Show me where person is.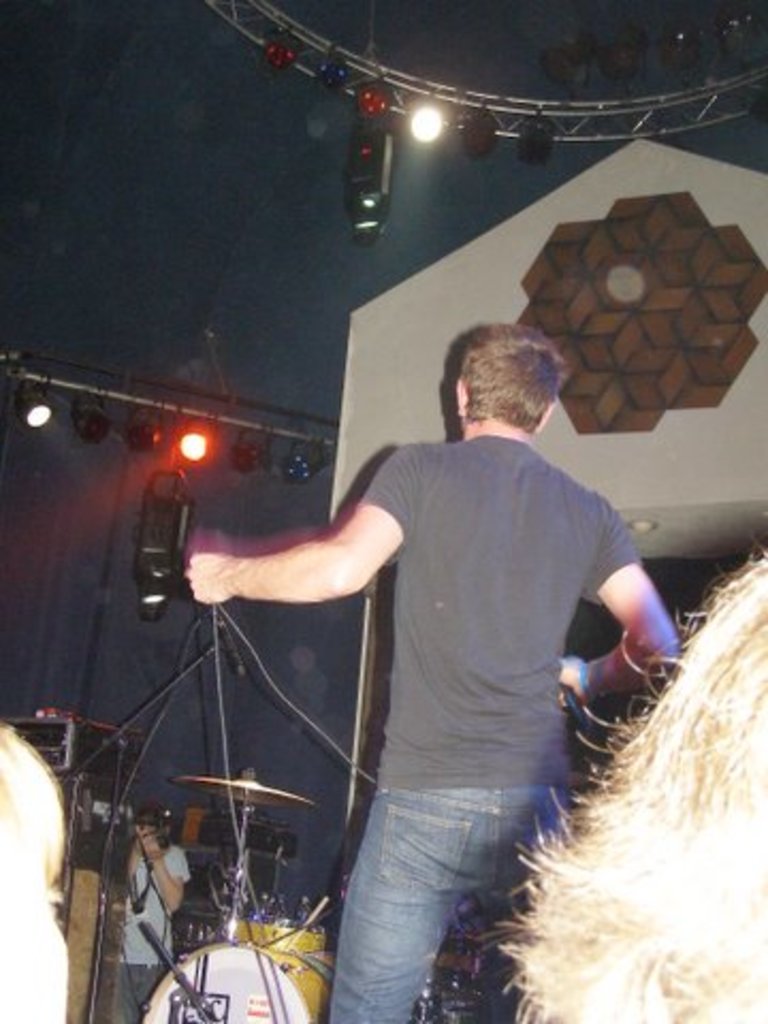
person is at [0, 721, 68, 1022].
